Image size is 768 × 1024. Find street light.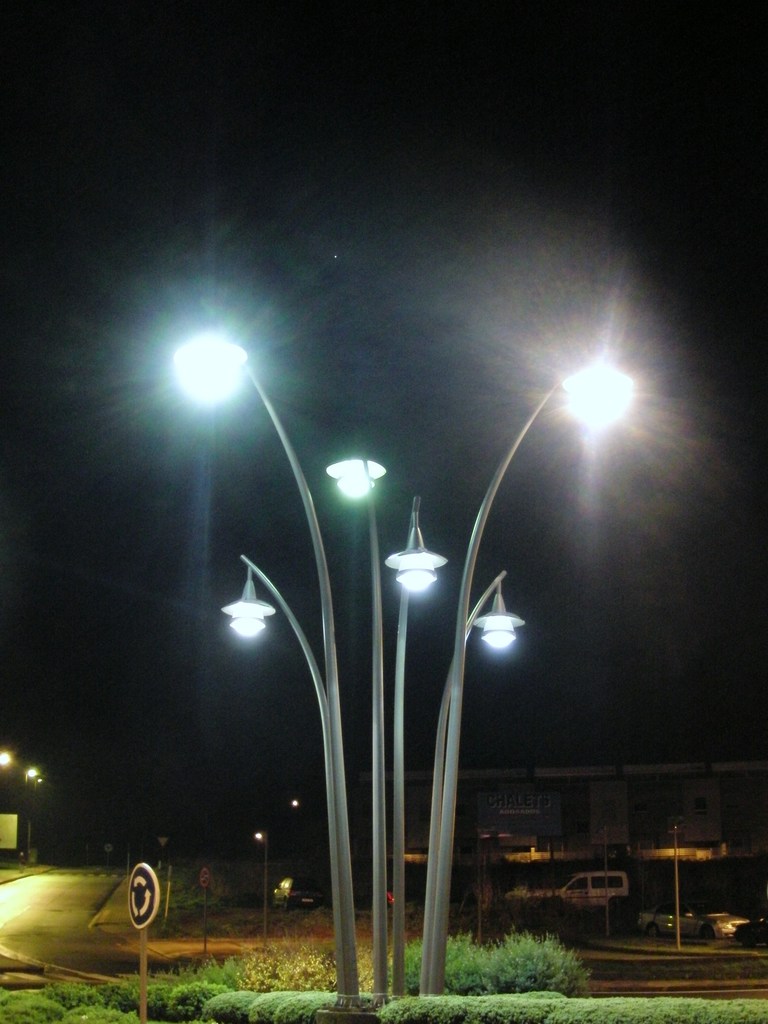
Rect(164, 326, 362, 1023).
